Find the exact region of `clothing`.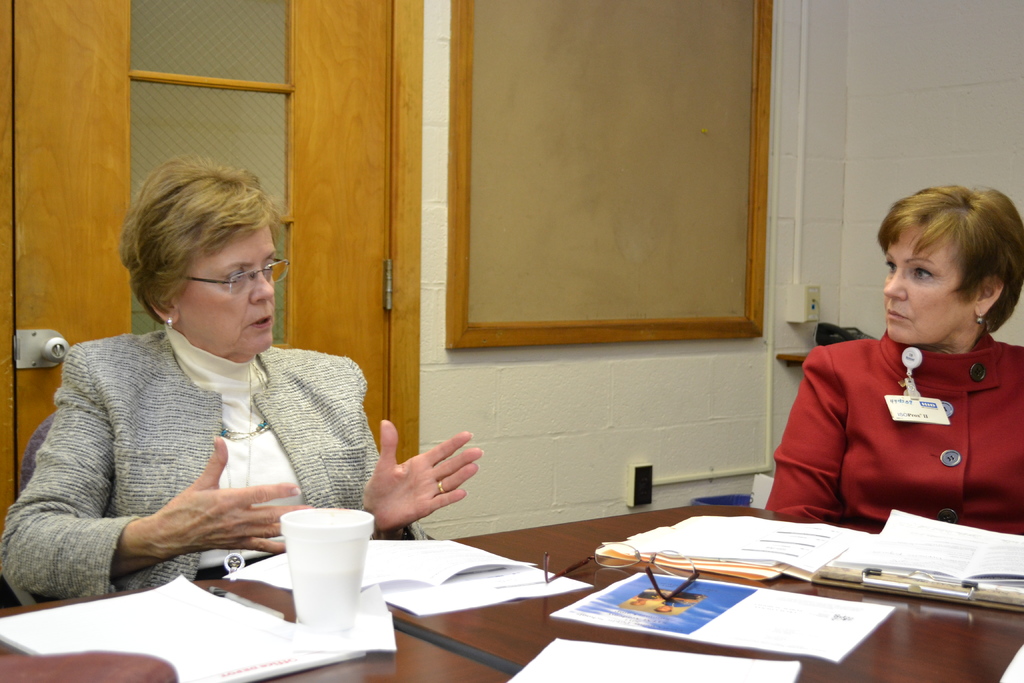
Exact region: bbox=[763, 327, 1023, 536].
